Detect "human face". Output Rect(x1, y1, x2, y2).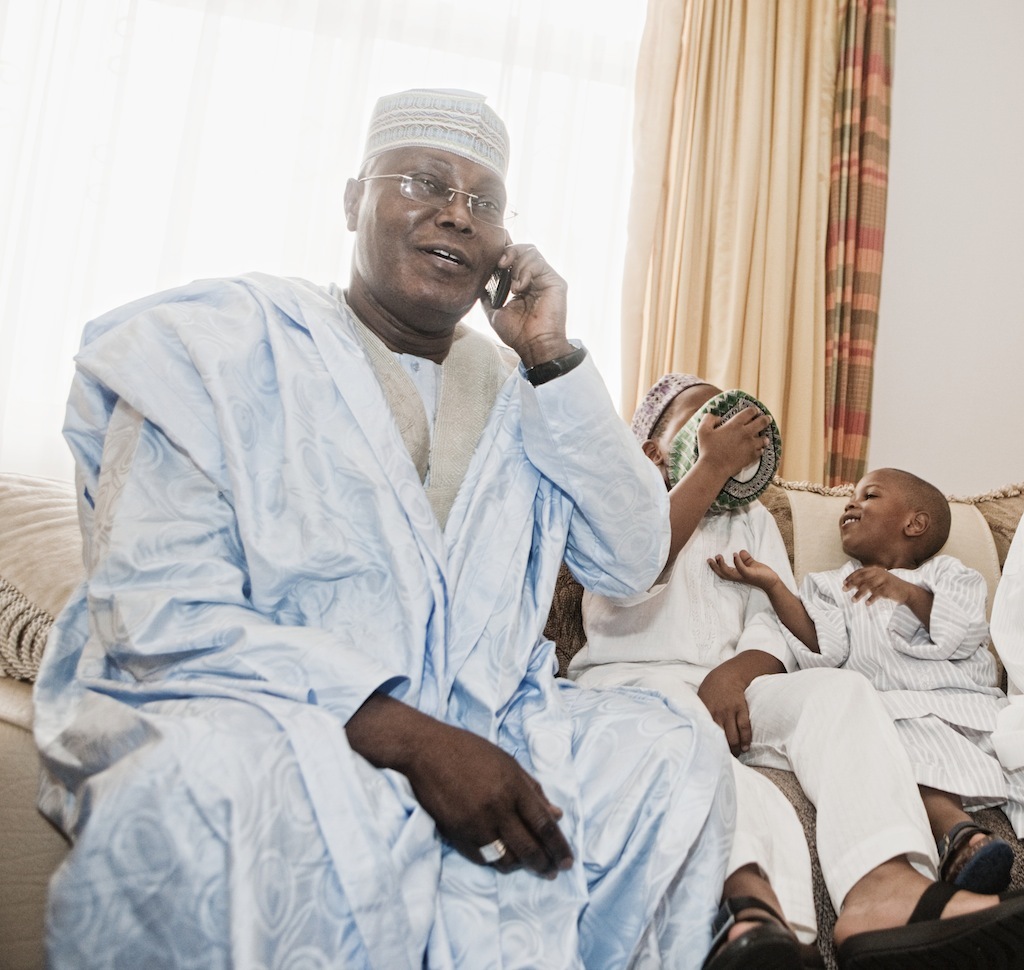
Rect(653, 377, 722, 461).
